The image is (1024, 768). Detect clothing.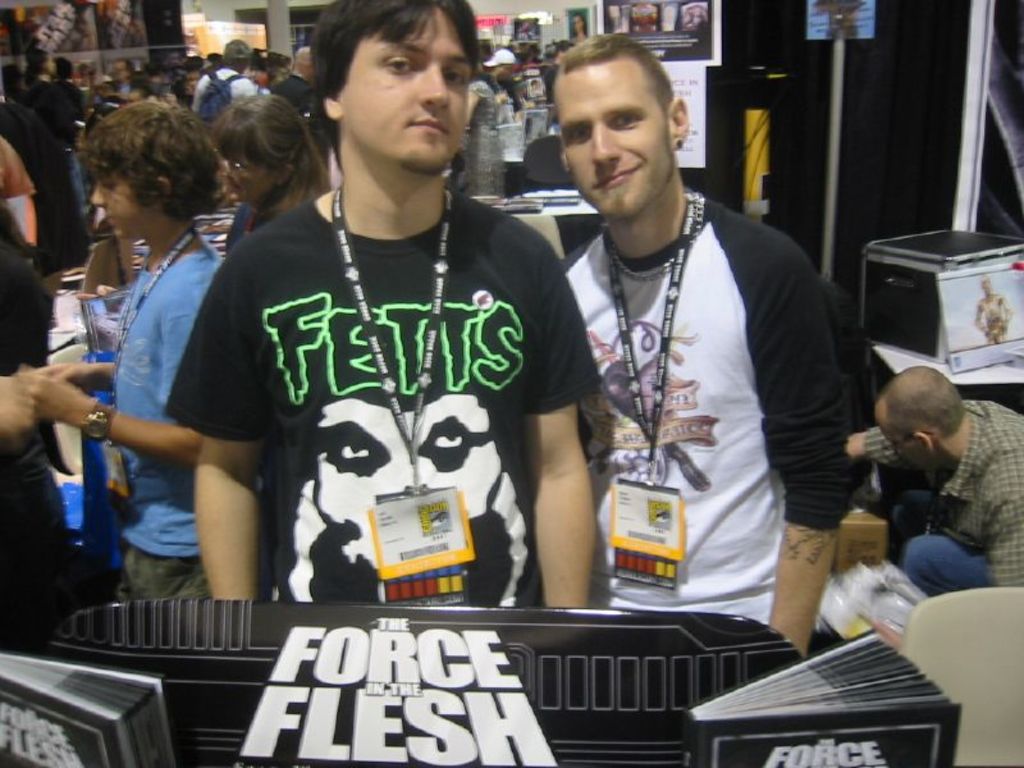
Detection: <region>223, 200, 268, 255</region>.
